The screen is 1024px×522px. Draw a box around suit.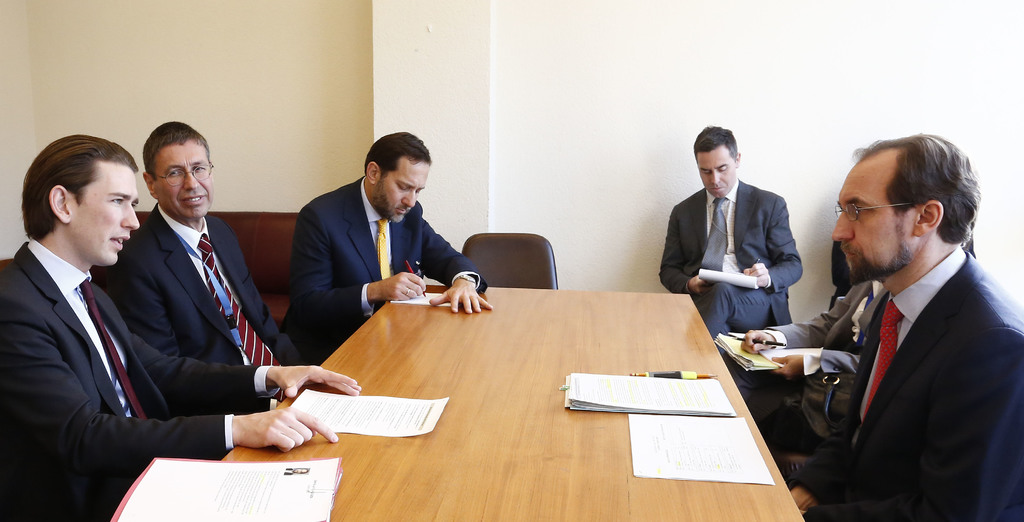
l=668, t=154, r=819, b=344.
